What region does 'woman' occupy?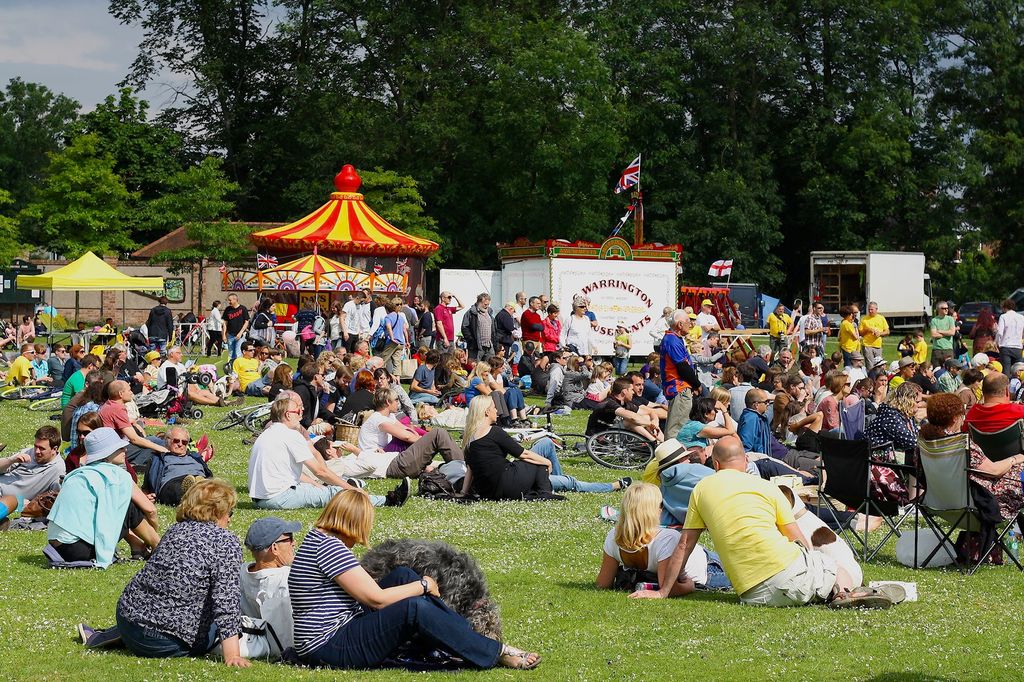
<region>488, 356, 530, 427</region>.
